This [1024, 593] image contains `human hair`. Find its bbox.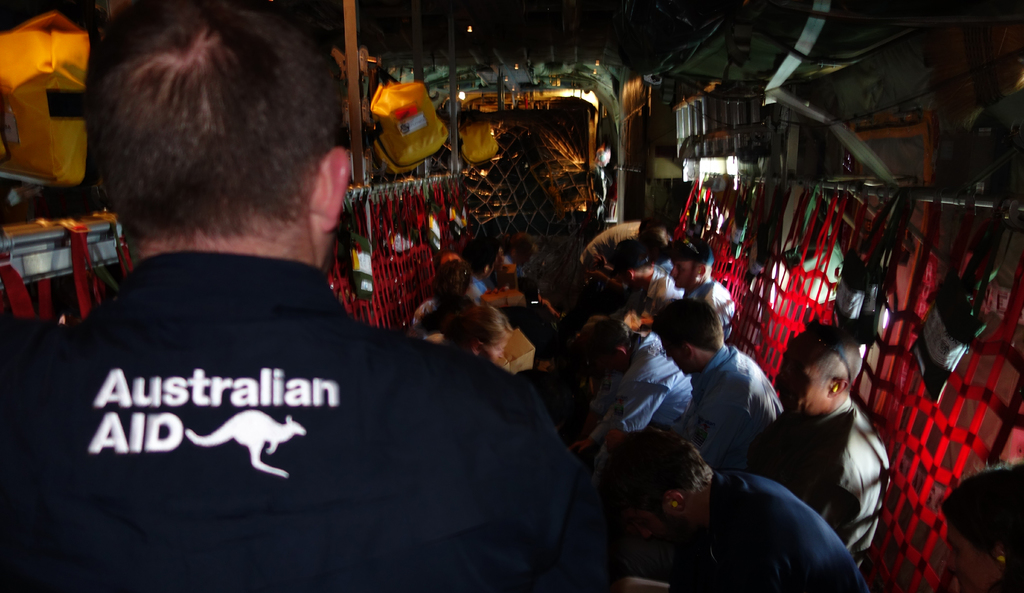
(x1=591, y1=423, x2=716, y2=510).
